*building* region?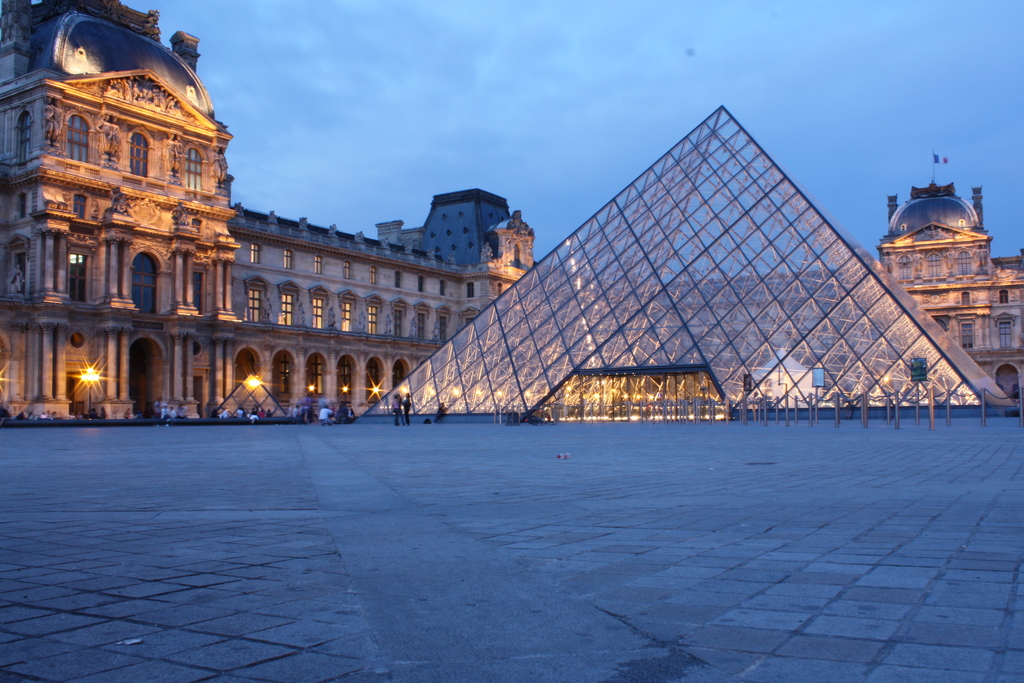
0, 0, 1019, 426
